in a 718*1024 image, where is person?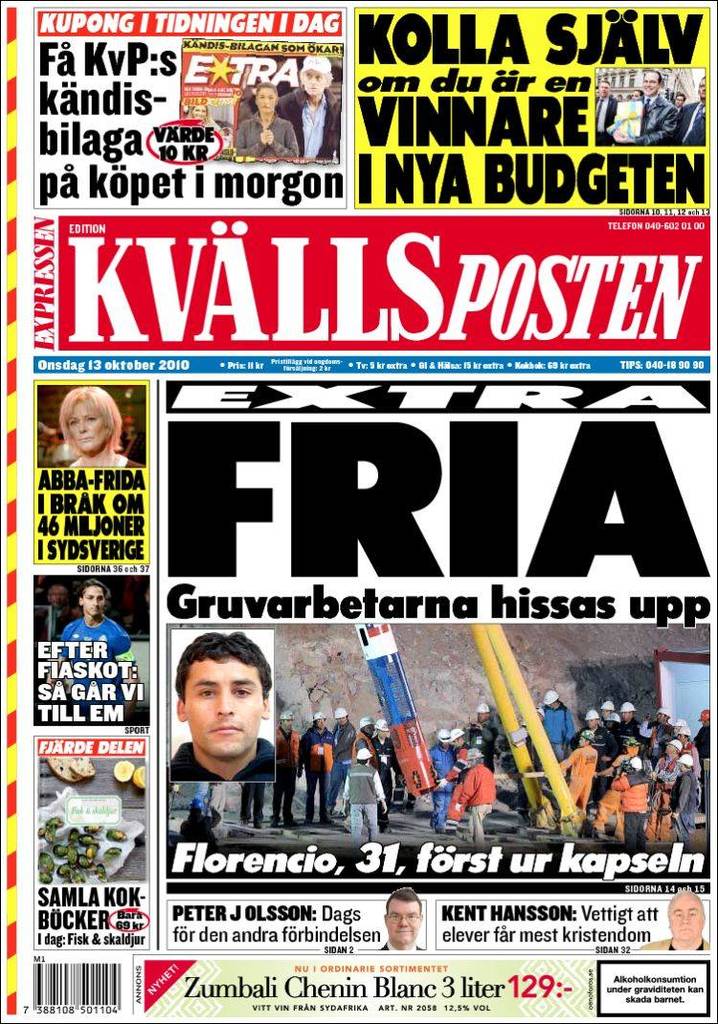
456:748:496:846.
